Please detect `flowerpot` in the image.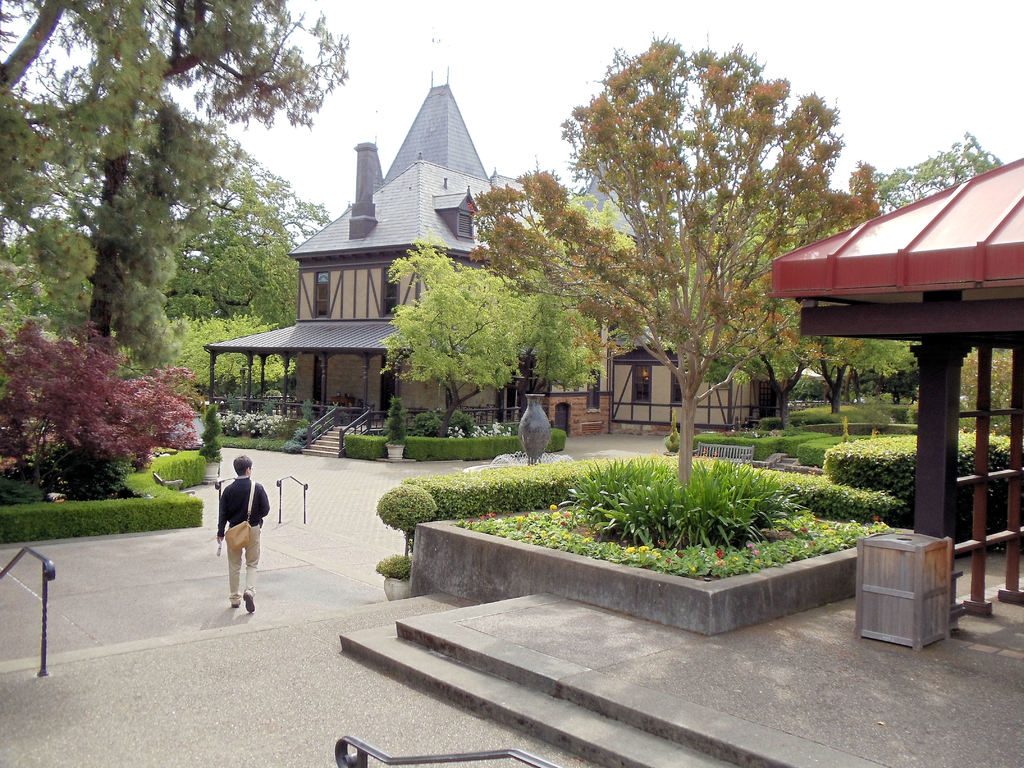
rect(382, 574, 408, 600).
